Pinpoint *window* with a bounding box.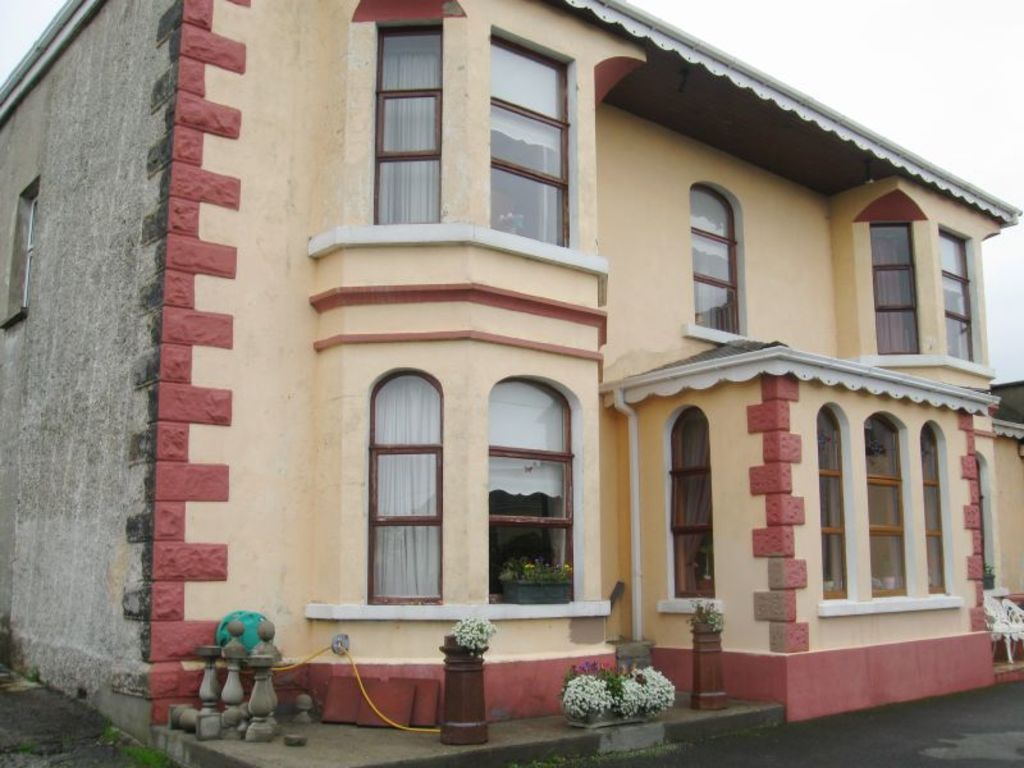
[left=822, top=406, right=847, bottom=599].
